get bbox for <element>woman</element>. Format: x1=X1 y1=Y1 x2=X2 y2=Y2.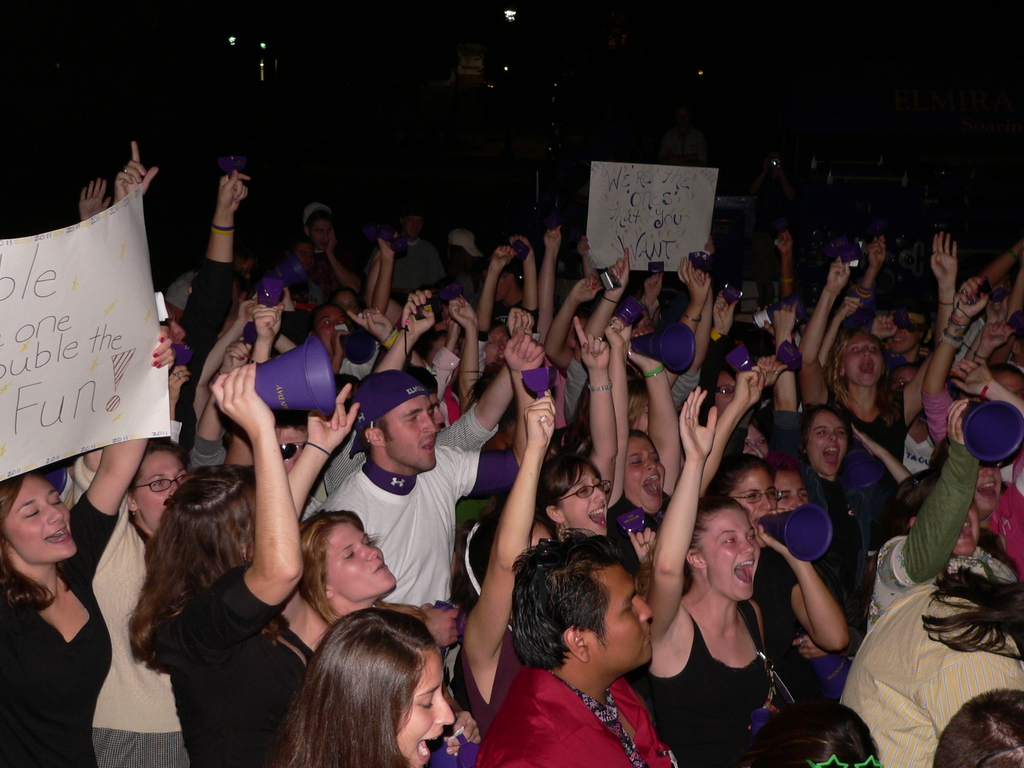
x1=0 y1=330 x2=174 y2=767.
